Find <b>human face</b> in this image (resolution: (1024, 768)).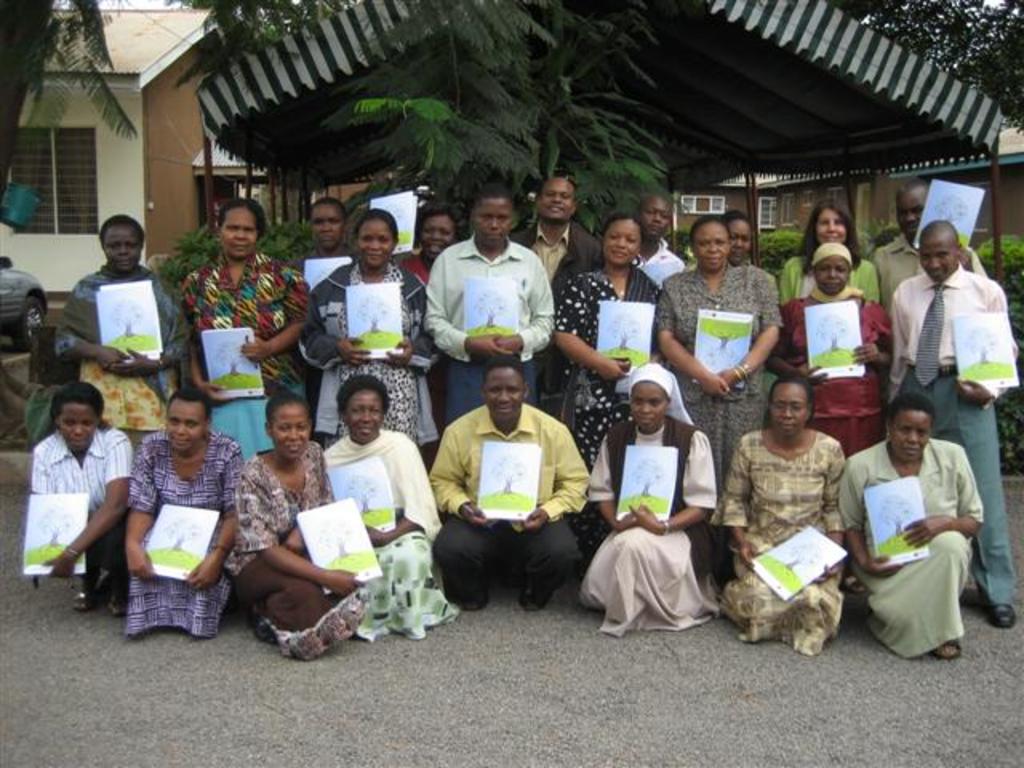
[312,208,342,248].
